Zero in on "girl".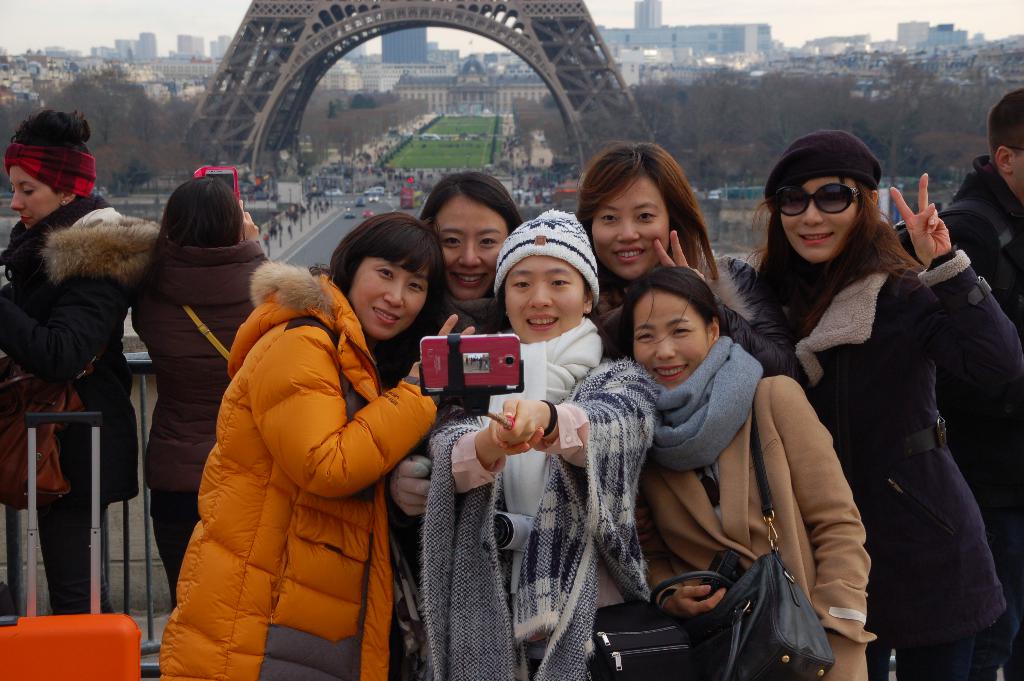
Zeroed in: (567,141,803,386).
